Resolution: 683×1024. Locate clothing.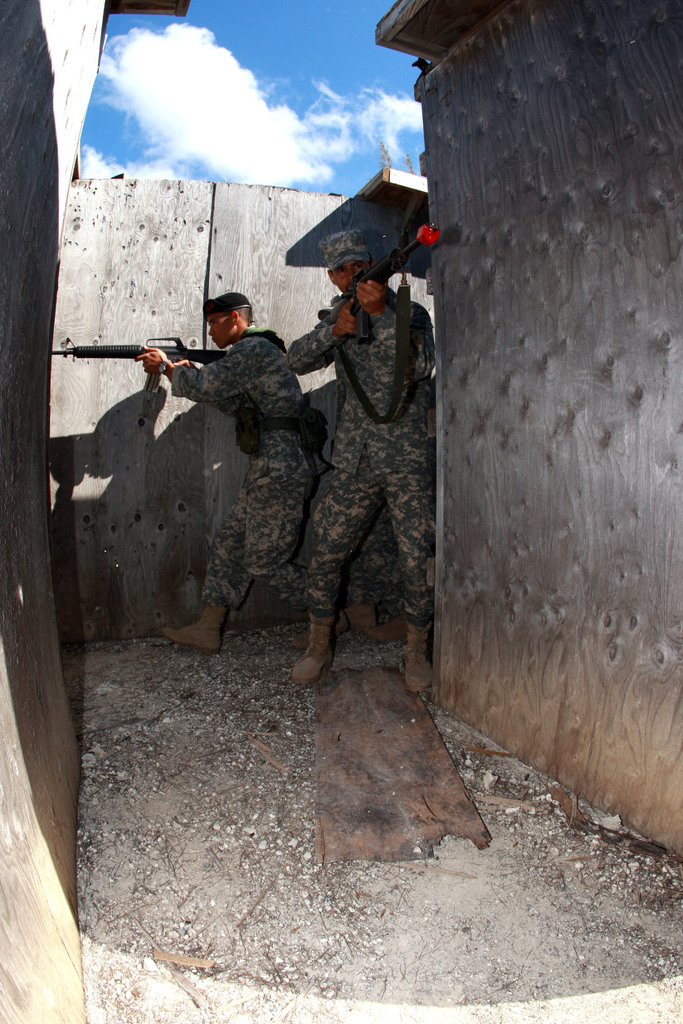
284:219:439:693.
